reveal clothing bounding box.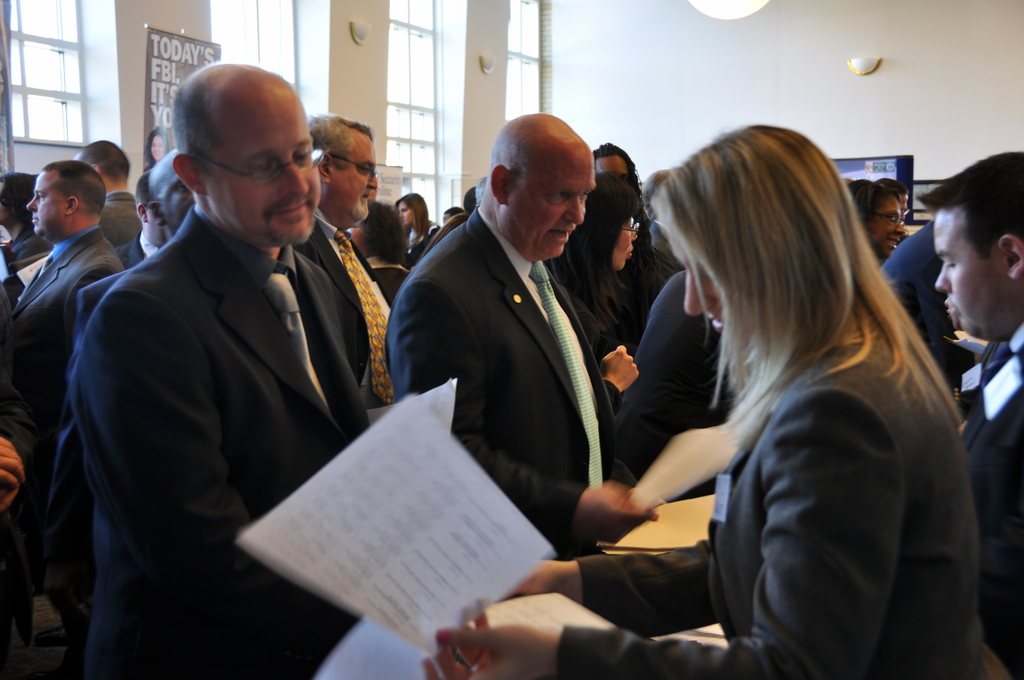
Revealed: box=[112, 231, 172, 263].
